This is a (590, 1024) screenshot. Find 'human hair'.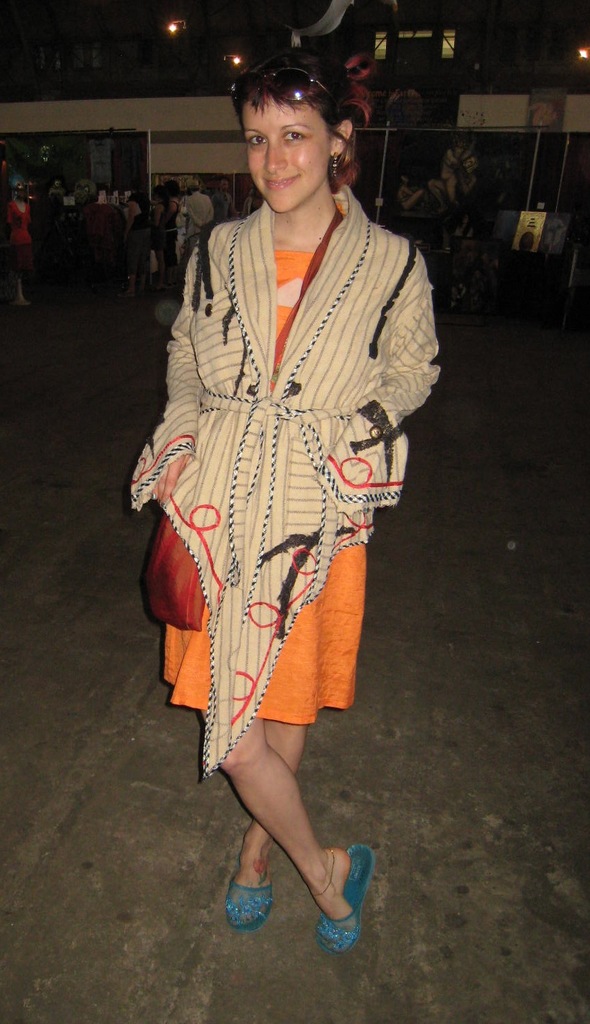
Bounding box: detection(152, 183, 167, 199).
